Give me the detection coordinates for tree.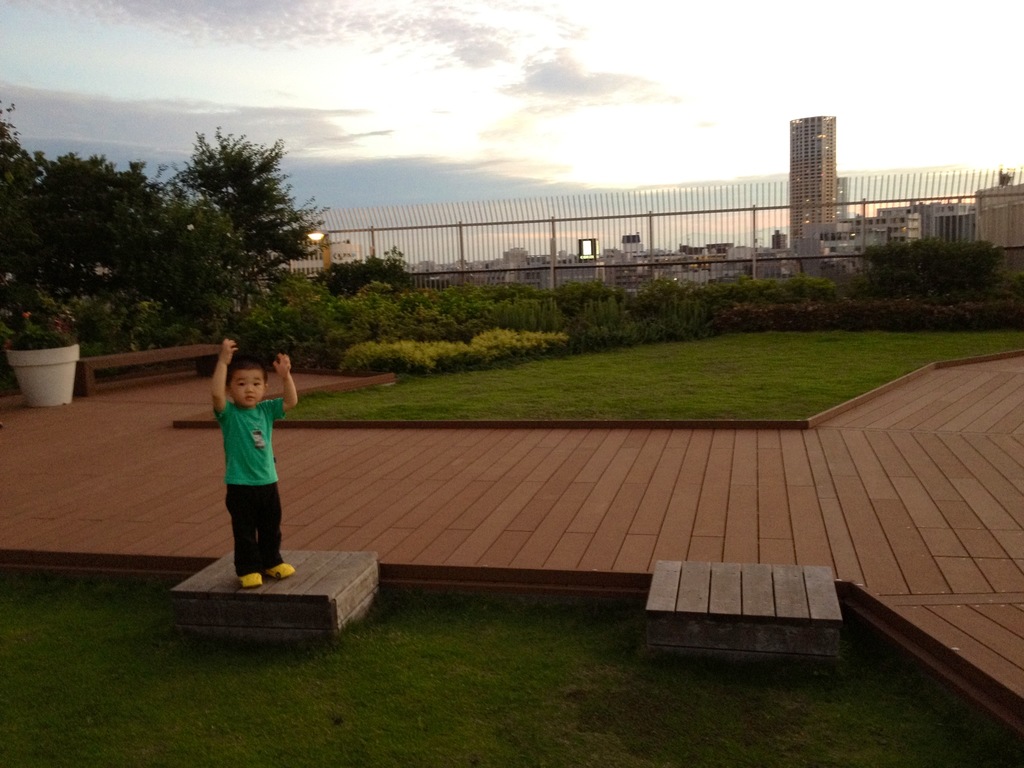
{"x1": 859, "y1": 233, "x2": 1004, "y2": 286}.
